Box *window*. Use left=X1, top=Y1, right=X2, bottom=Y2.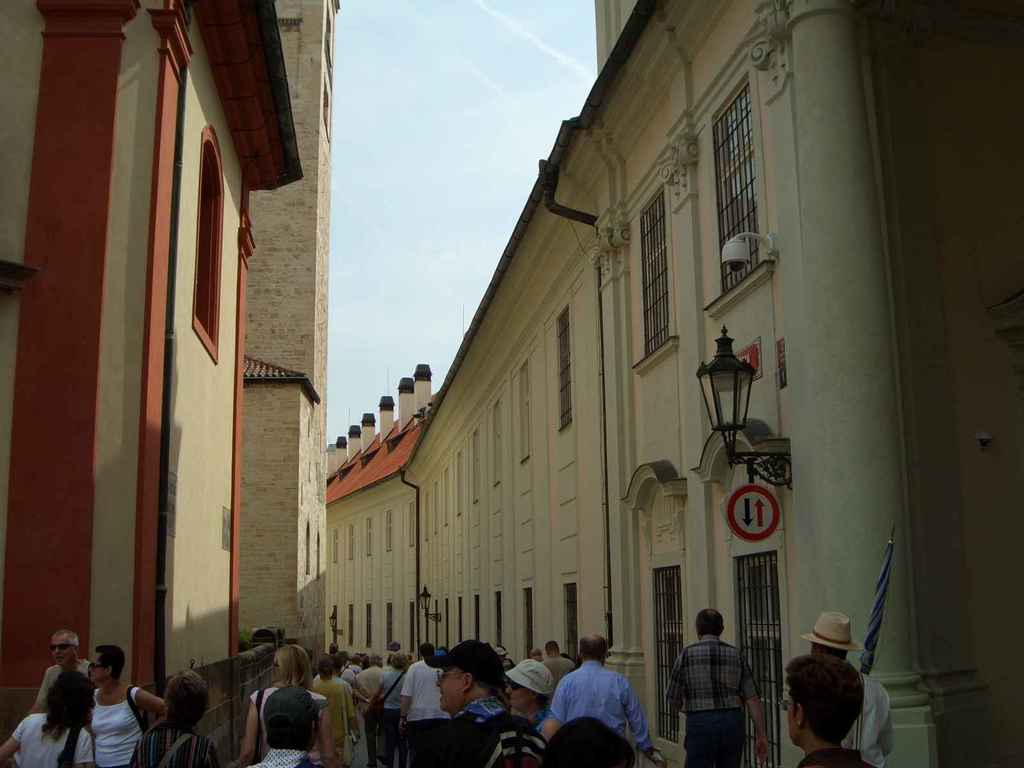
left=653, top=566, right=678, bottom=743.
